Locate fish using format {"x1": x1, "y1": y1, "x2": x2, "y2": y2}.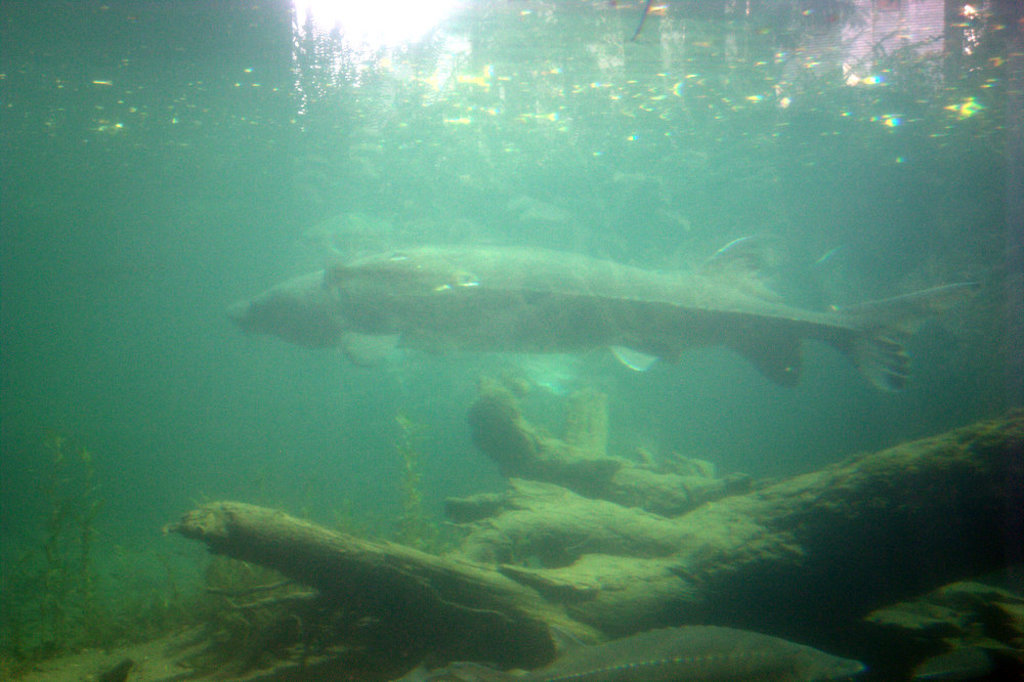
{"x1": 228, "y1": 230, "x2": 974, "y2": 393}.
